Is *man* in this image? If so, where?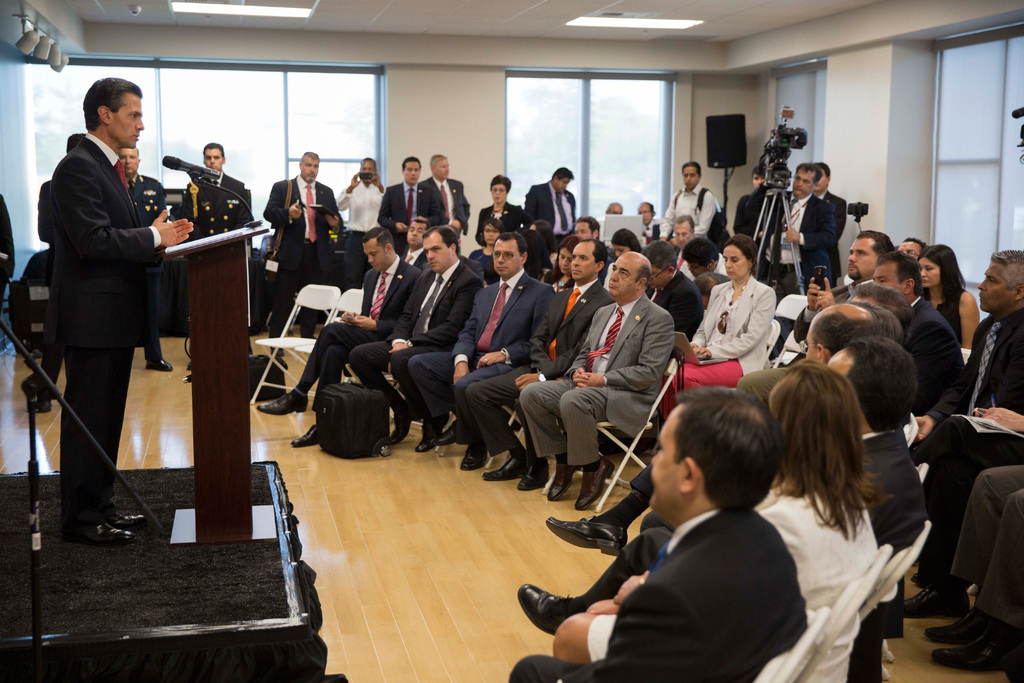
Yes, at (x1=753, y1=162, x2=835, y2=290).
